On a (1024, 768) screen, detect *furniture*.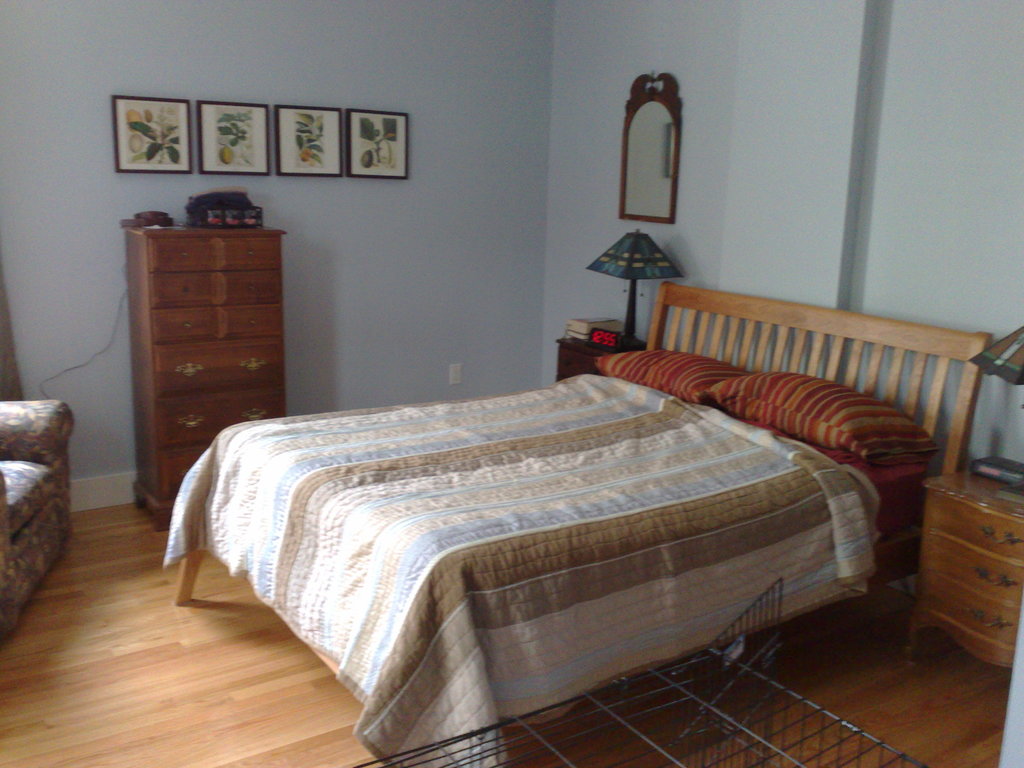
{"left": 552, "top": 331, "right": 650, "bottom": 384}.
